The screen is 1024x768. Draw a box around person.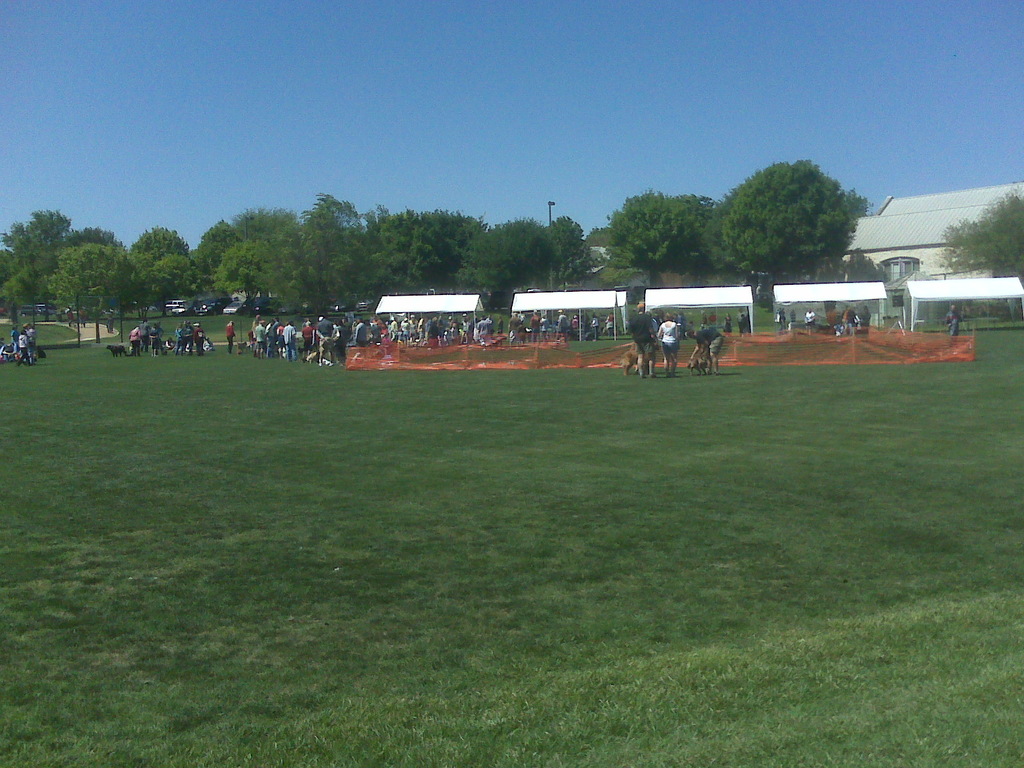
crop(544, 320, 547, 336).
